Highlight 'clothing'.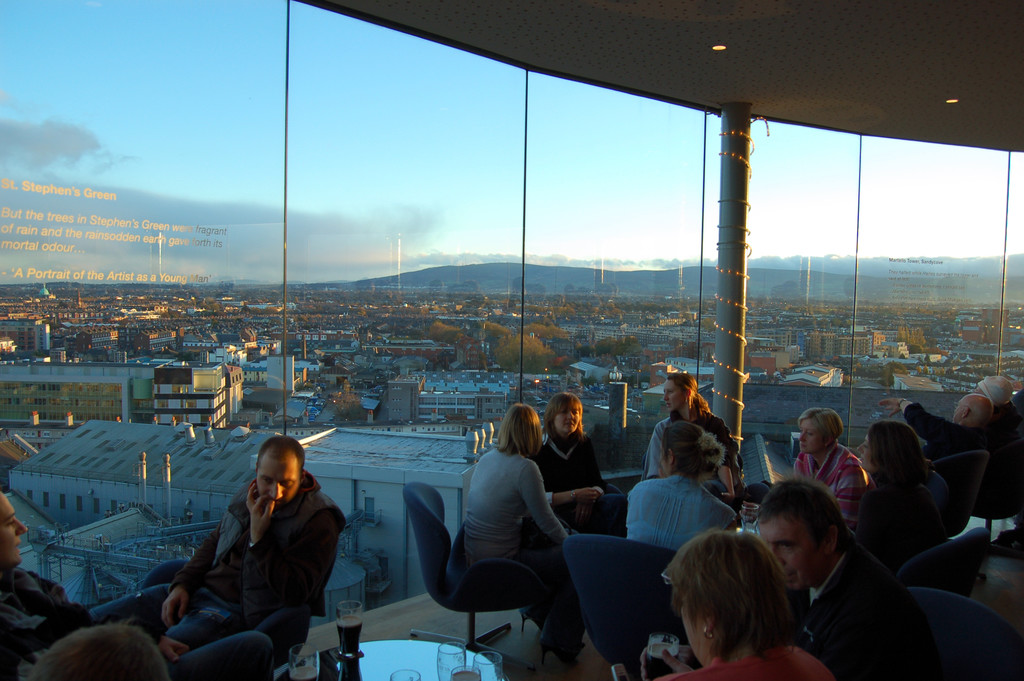
Highlighted region: detection(658, 637, 835, 680).
